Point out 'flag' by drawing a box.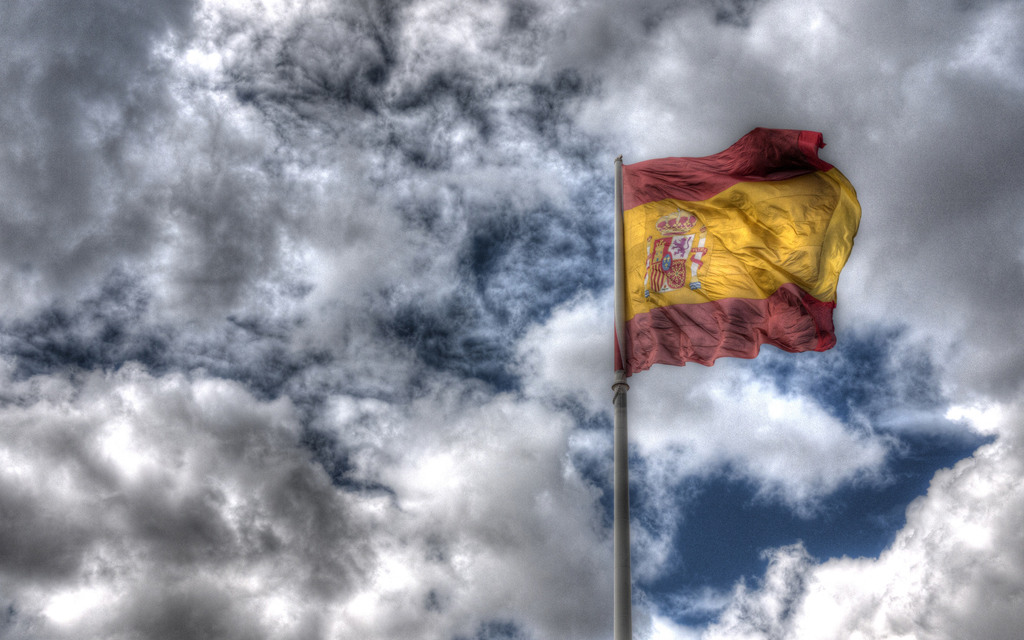
bbox=[617, 131, 854, 391].
